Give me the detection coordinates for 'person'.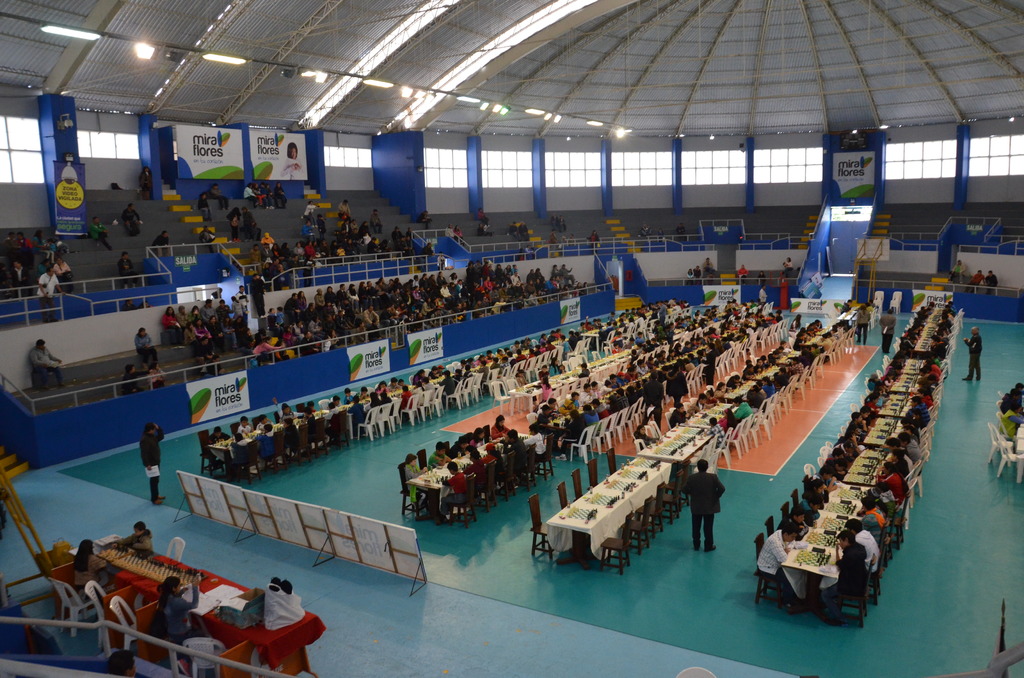
left=70, top=537, right=107, bottom=590.
